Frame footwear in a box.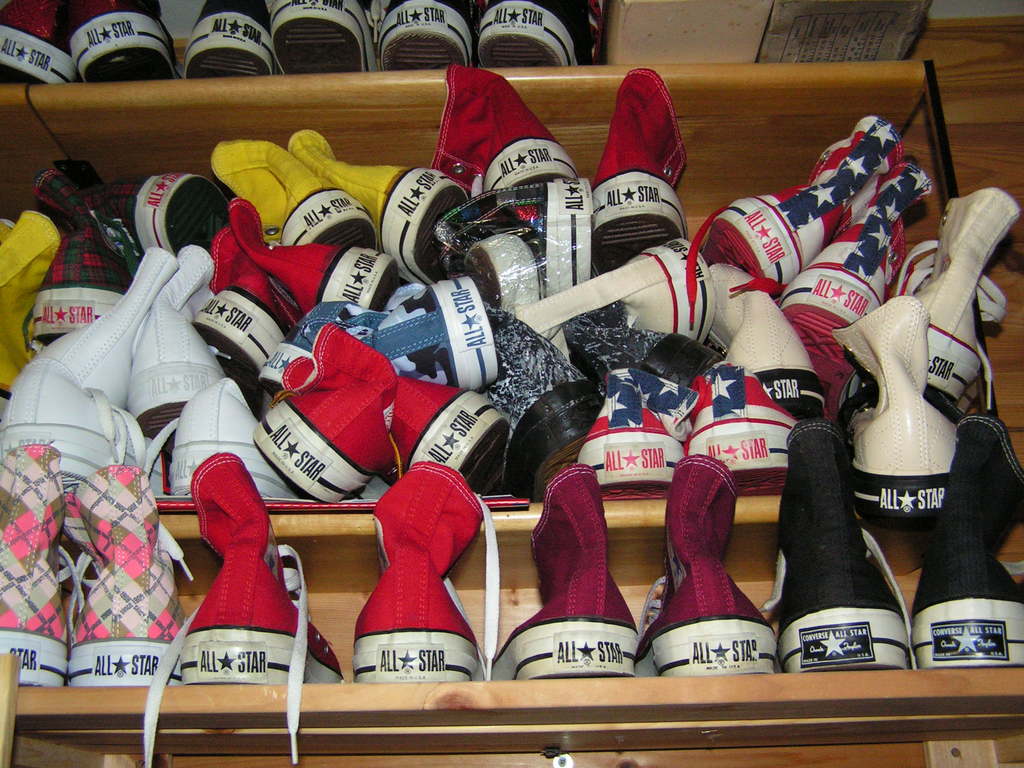
Rect(167, 374, 298, 500).
